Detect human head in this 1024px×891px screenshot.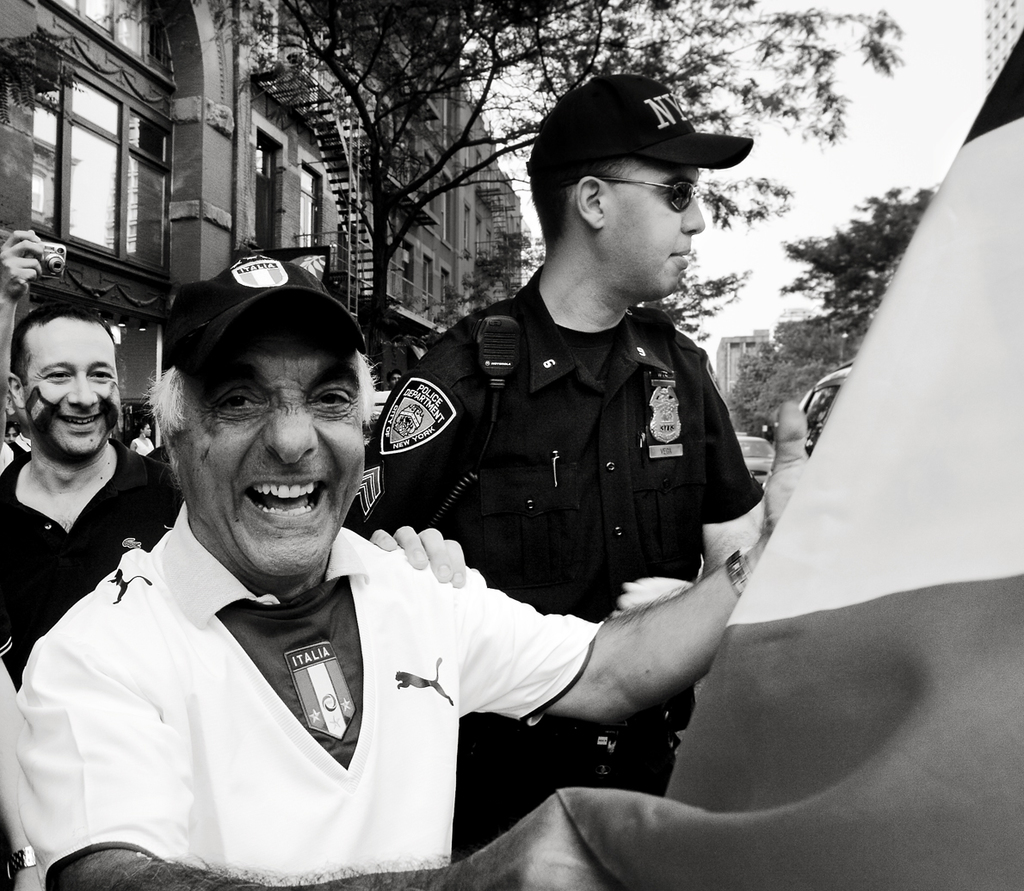
Detection: bbox=(5, 300, 126, 457).
